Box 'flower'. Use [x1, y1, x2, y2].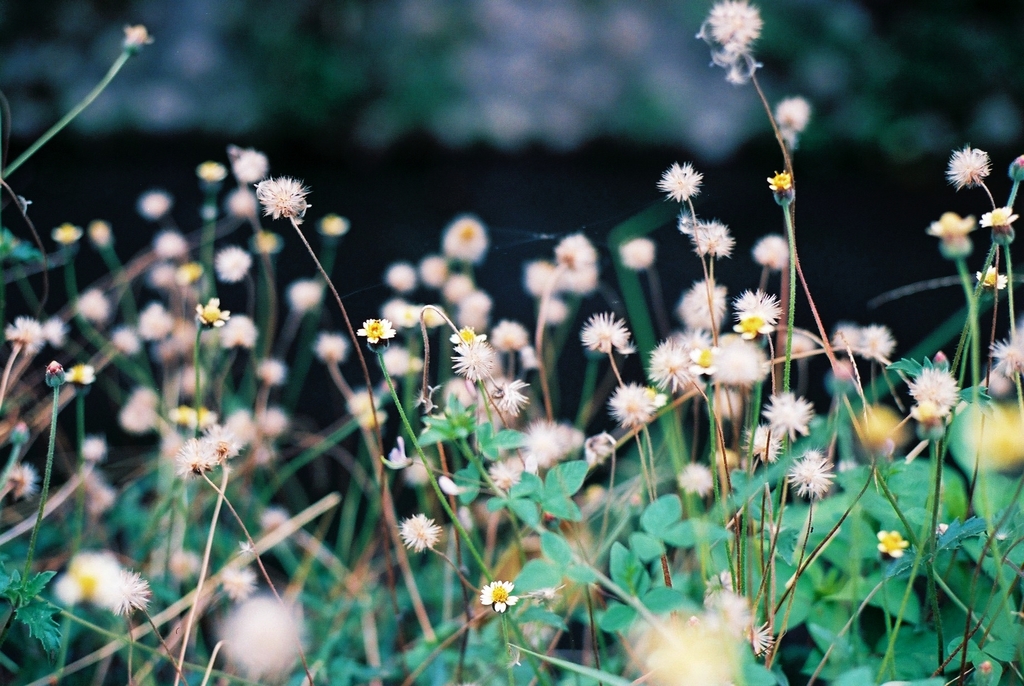
[259, 400, 286, 432].
